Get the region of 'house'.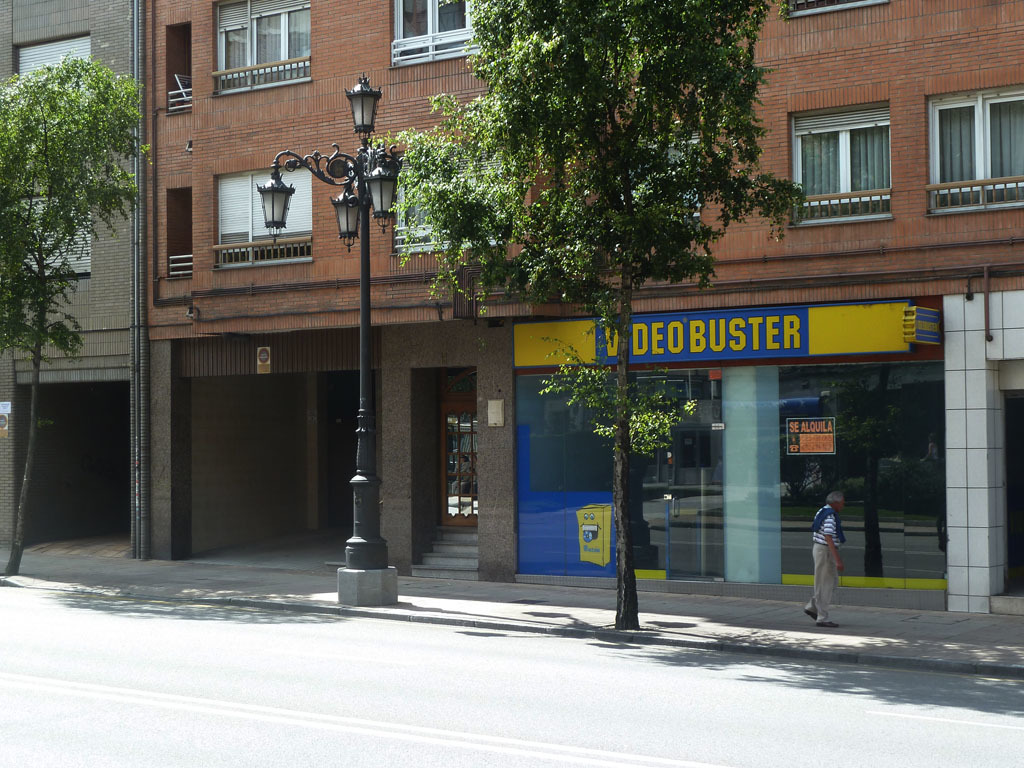
Rect(509, 0, 828, 571).
